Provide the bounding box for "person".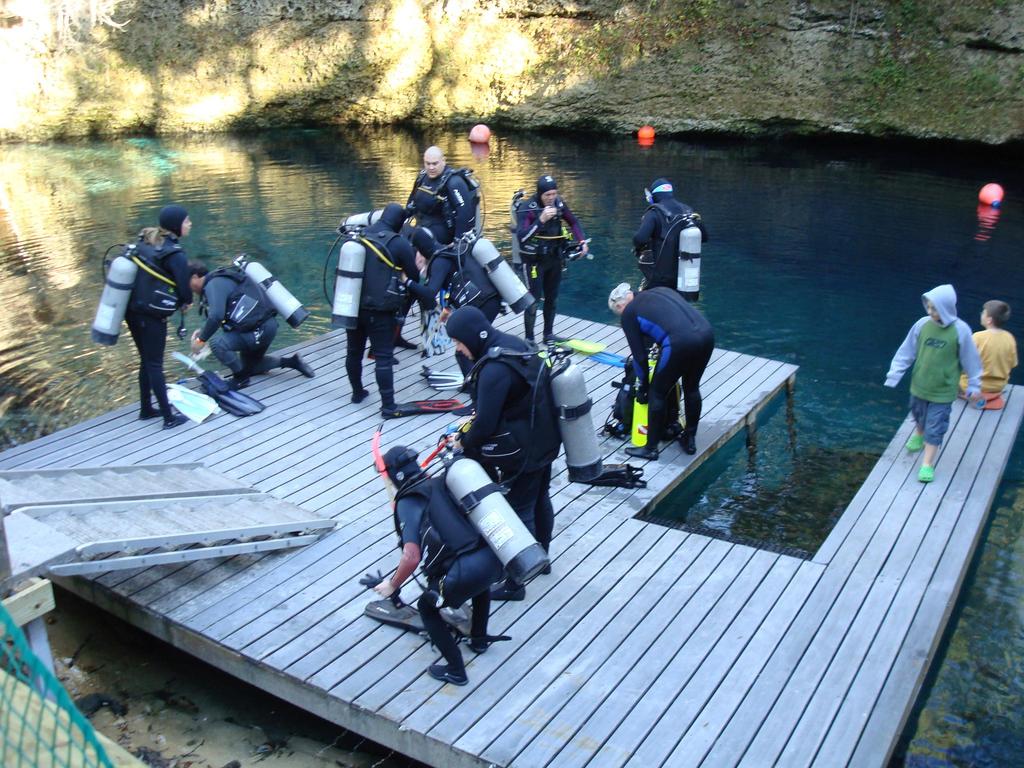
pyautogui.locateOnScreen(611, 286, 720, 456).
